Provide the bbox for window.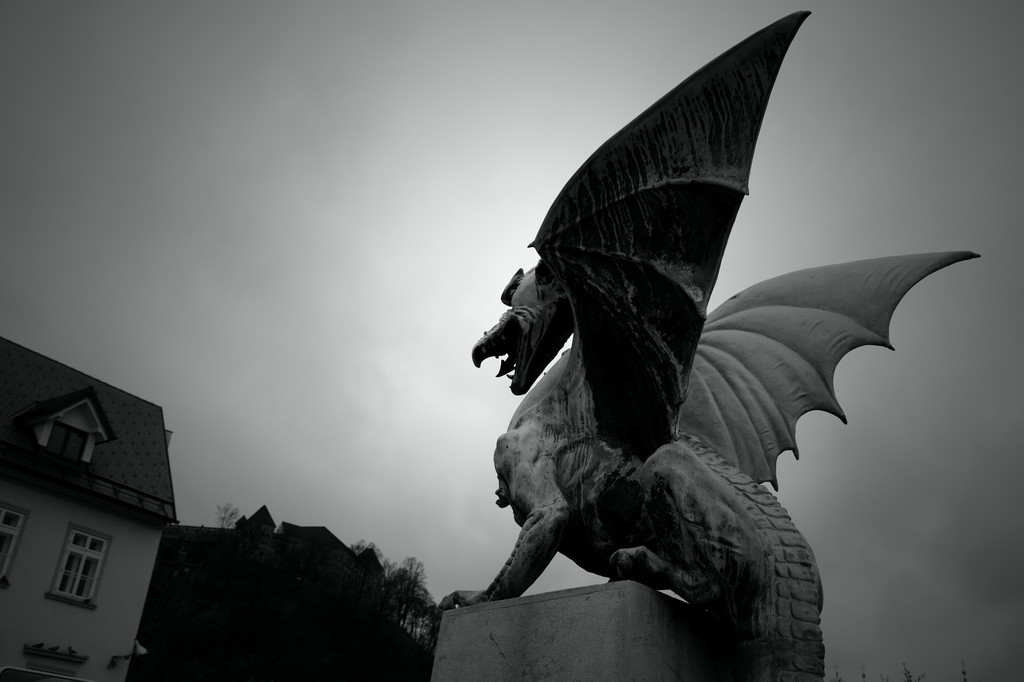
{"x1": 38, "y1": 520, "x2": 118, "y2": 629}.
